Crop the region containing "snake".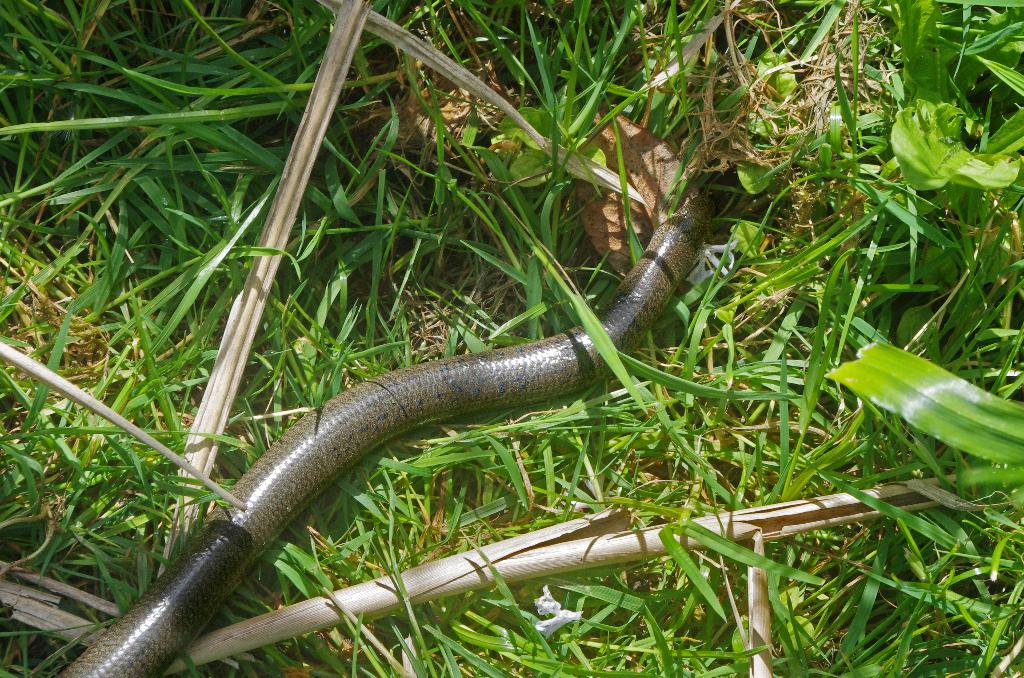
Crop region: (53,172,717,677).
